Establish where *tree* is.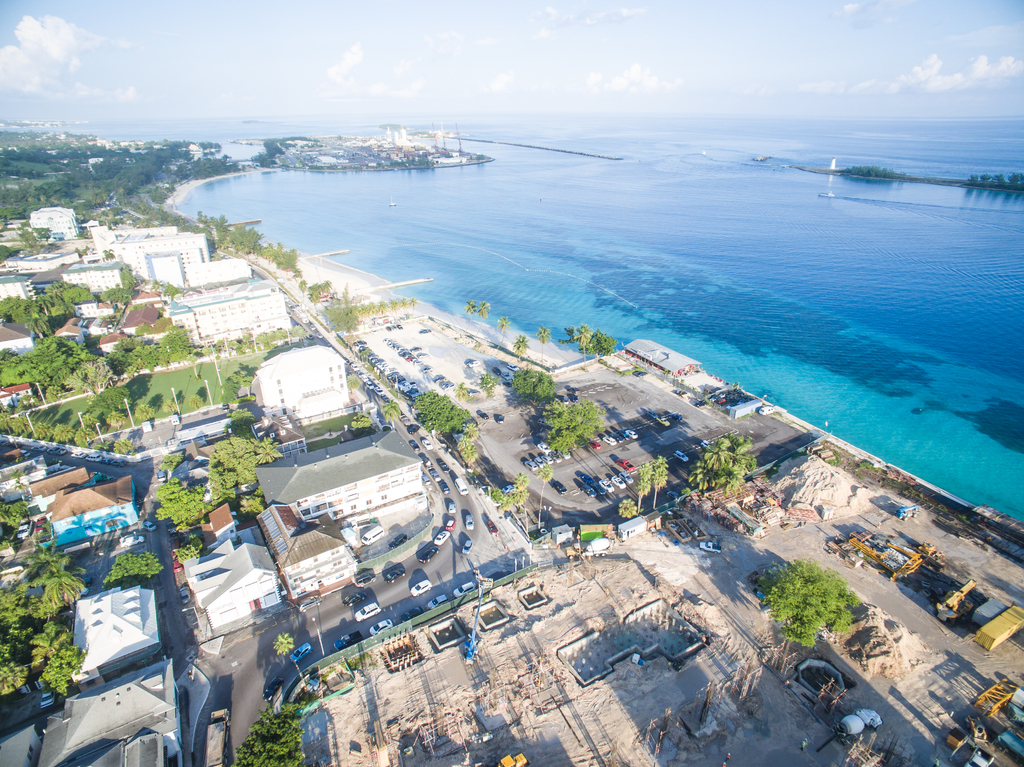
Established at {"x1": 0, "y1": 331, "x2": 100, "y2": 405}.
